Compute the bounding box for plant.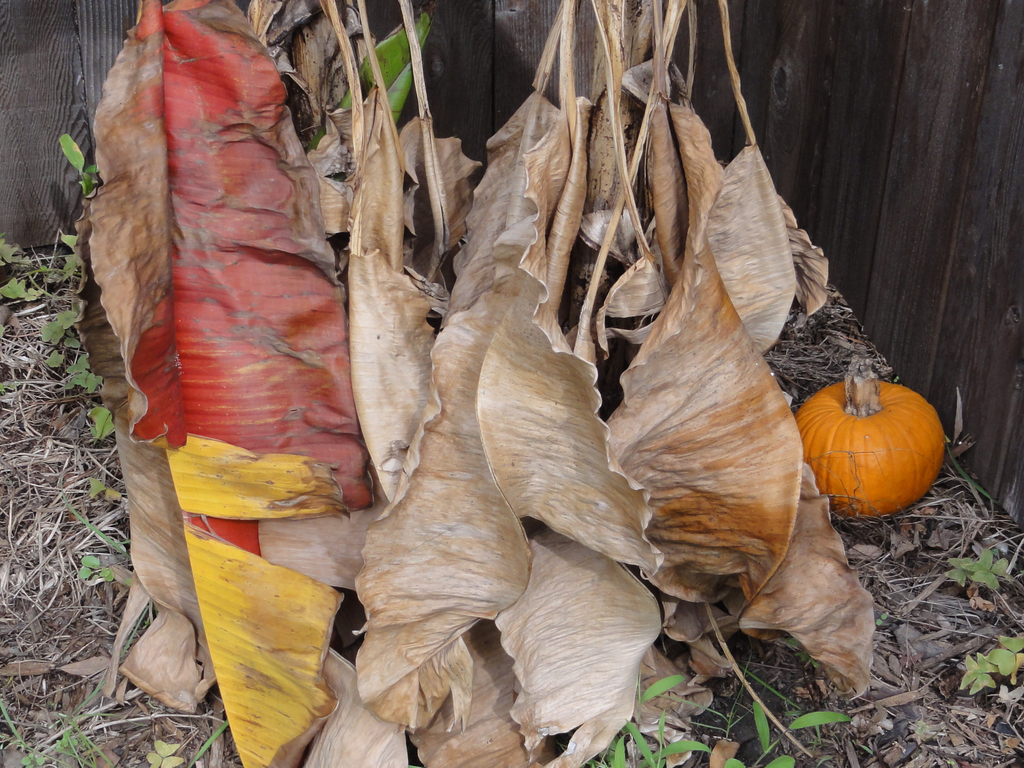
region(0, 606, 149, 767).
